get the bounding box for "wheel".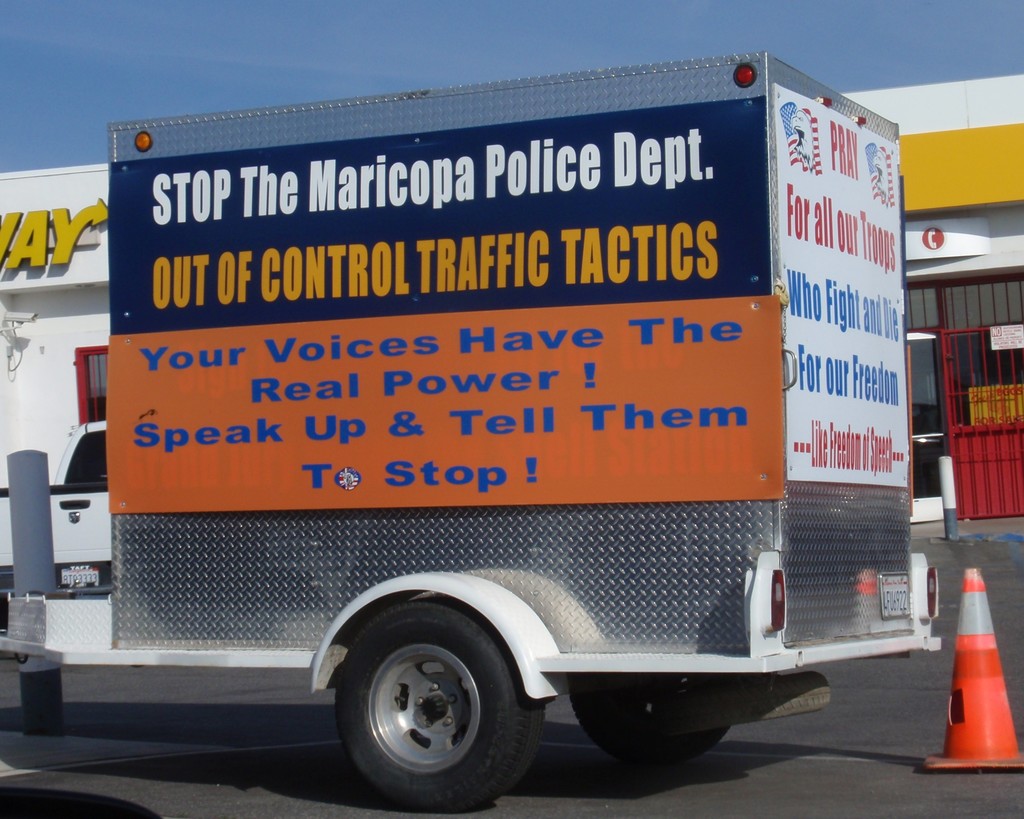
box(644, 669, 829, 745).
